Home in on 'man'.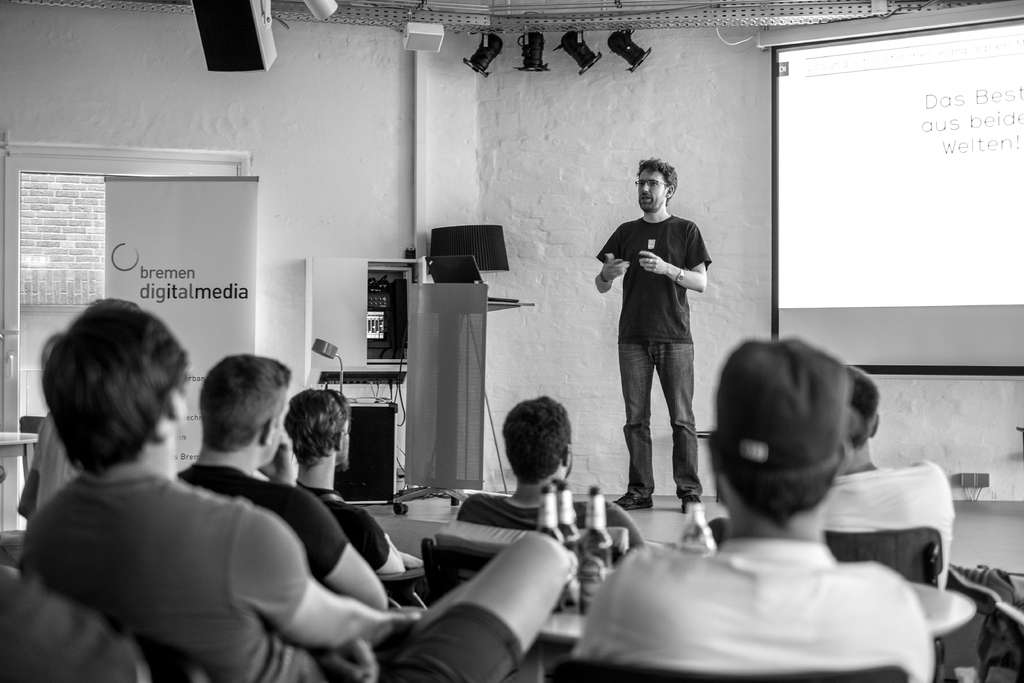
Homed in at 821,365,955,580.
